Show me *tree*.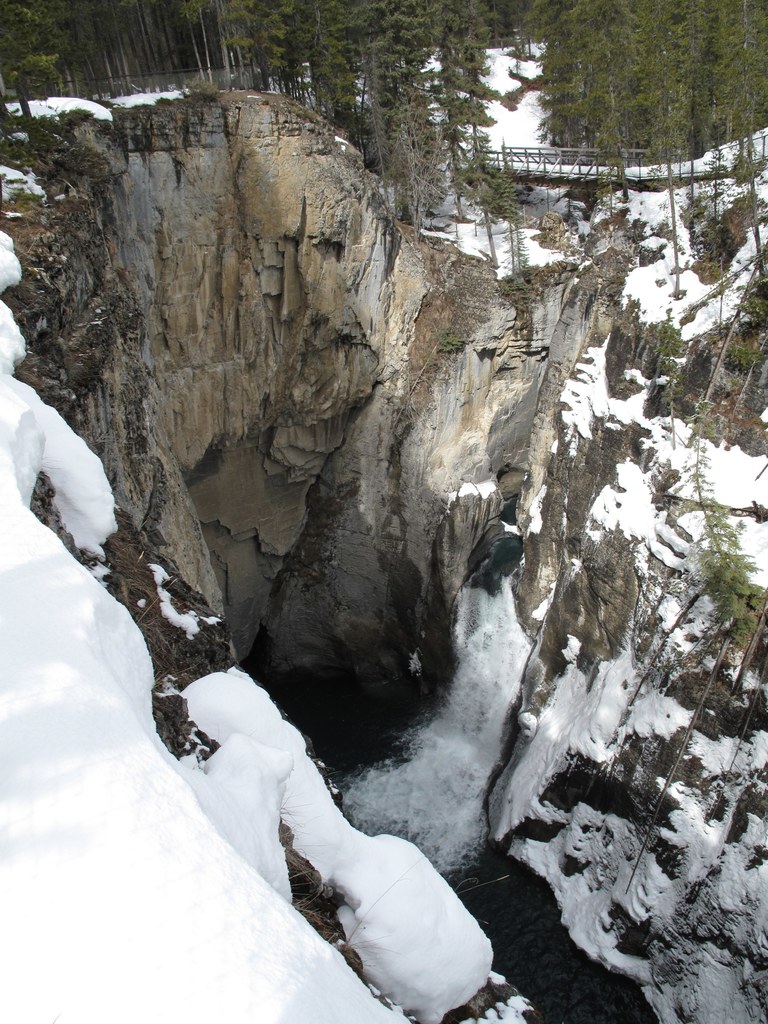
*tree* is here: box(536, 0, 767, 160).
